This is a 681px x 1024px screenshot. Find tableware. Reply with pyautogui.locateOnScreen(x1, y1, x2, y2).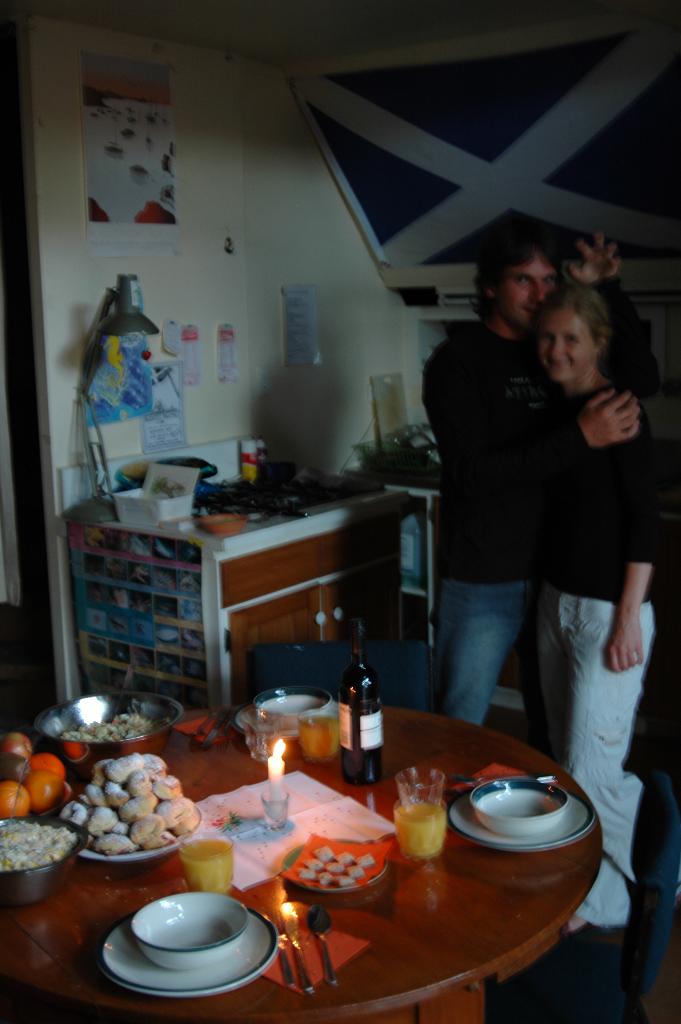
pyautogui.locateOnScreen(399, 764, 441, 816).
